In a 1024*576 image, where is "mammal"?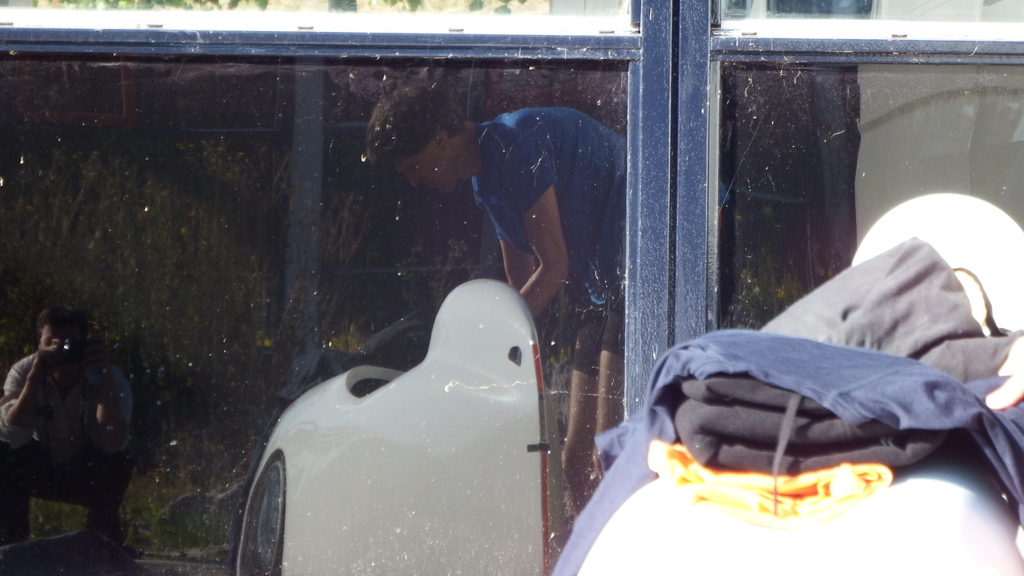
pyautogui.locateOnScreen(9, 310, 134, 541).
